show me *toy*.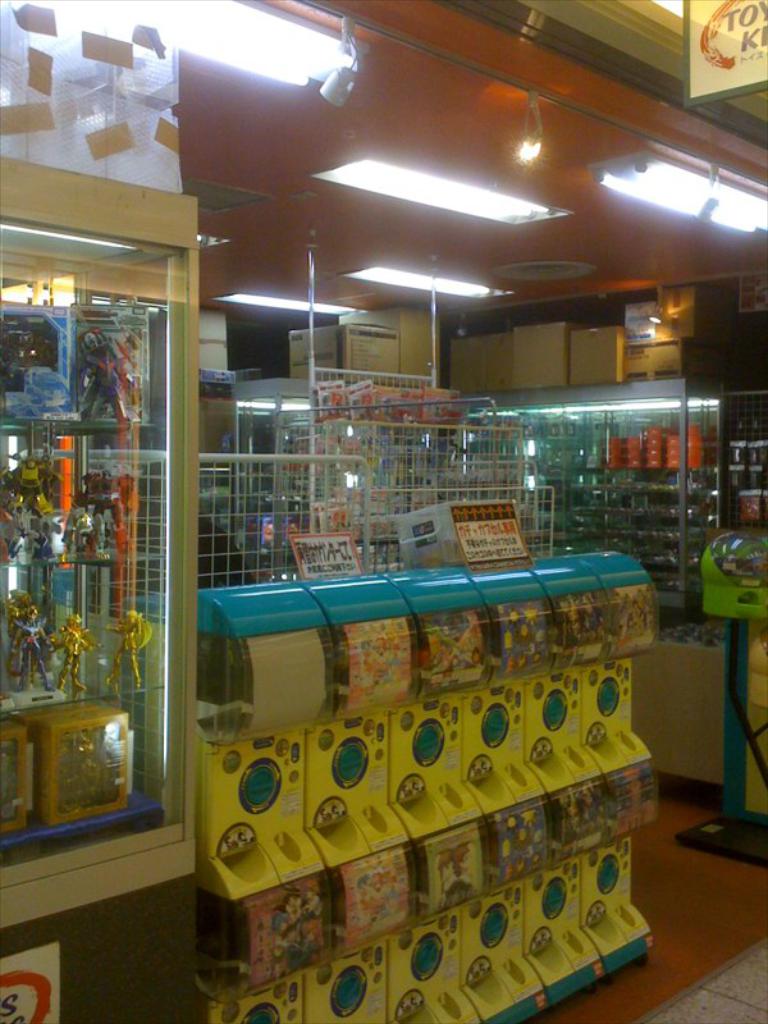
*toy* is here: box=[13, 604, 54, 694].
